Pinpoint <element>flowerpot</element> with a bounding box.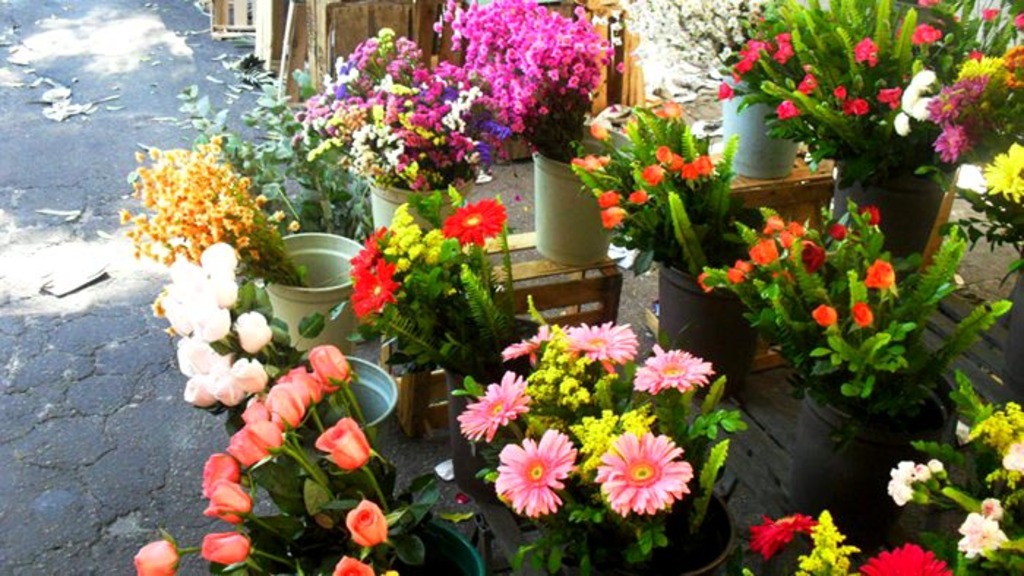
left=524, top=129, right=625, bottom=279.
